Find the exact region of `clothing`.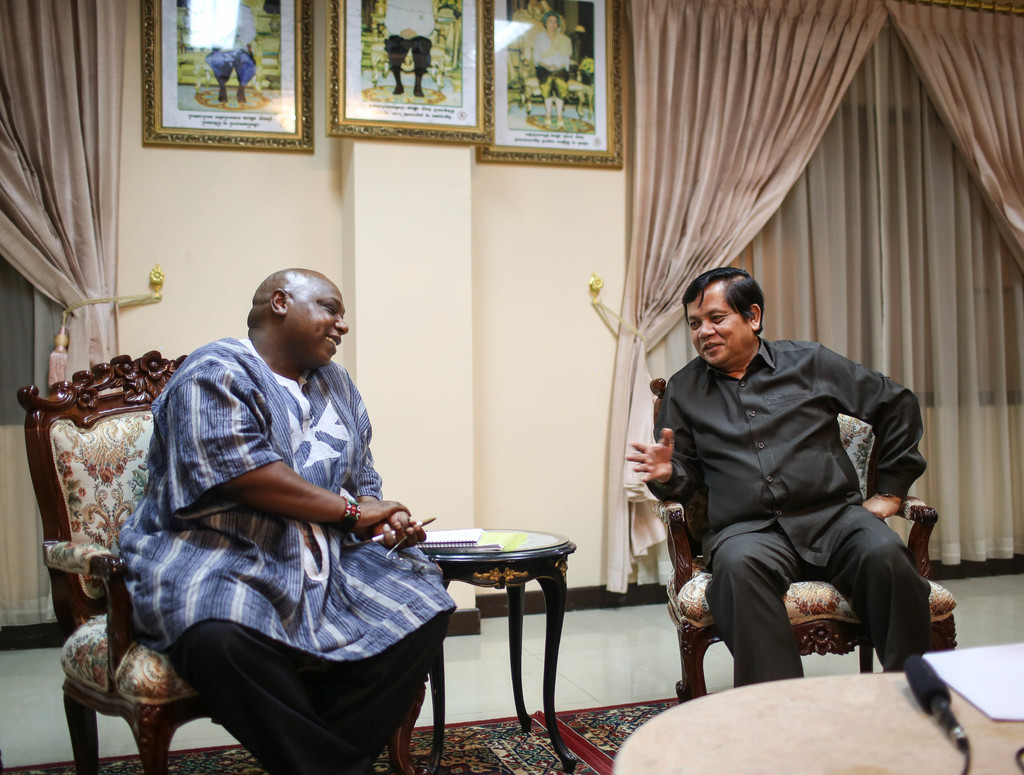
Exact region: <region>380, 0, 445, 83</region>.
